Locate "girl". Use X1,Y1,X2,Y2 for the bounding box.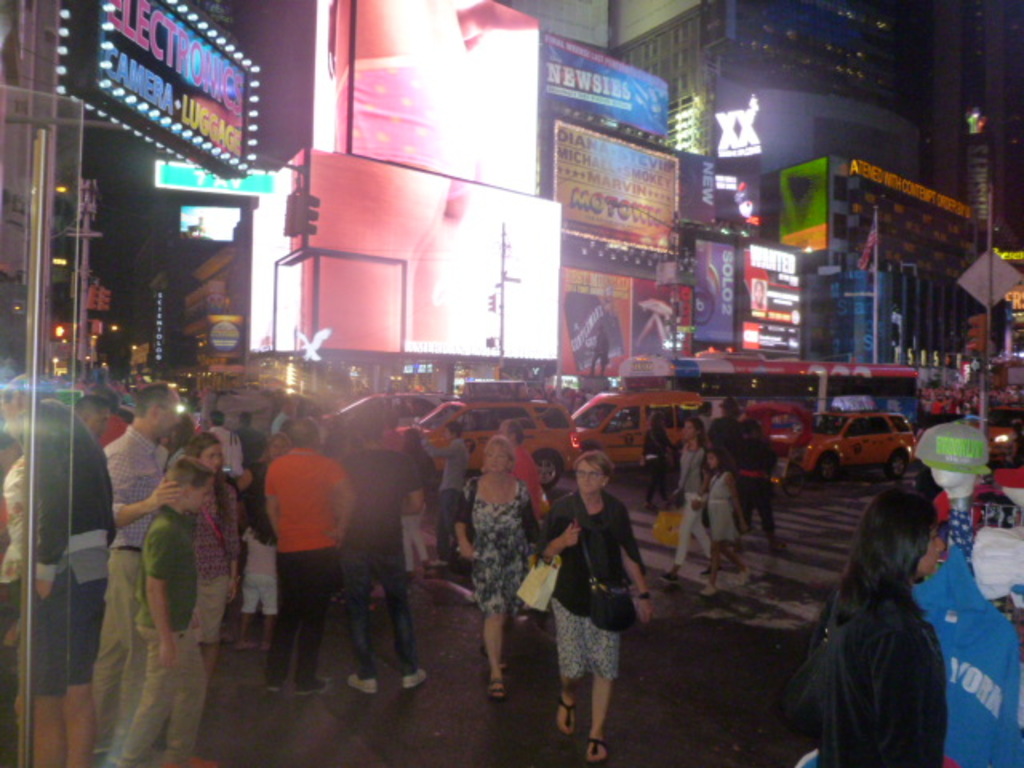
694,446,750,597.
